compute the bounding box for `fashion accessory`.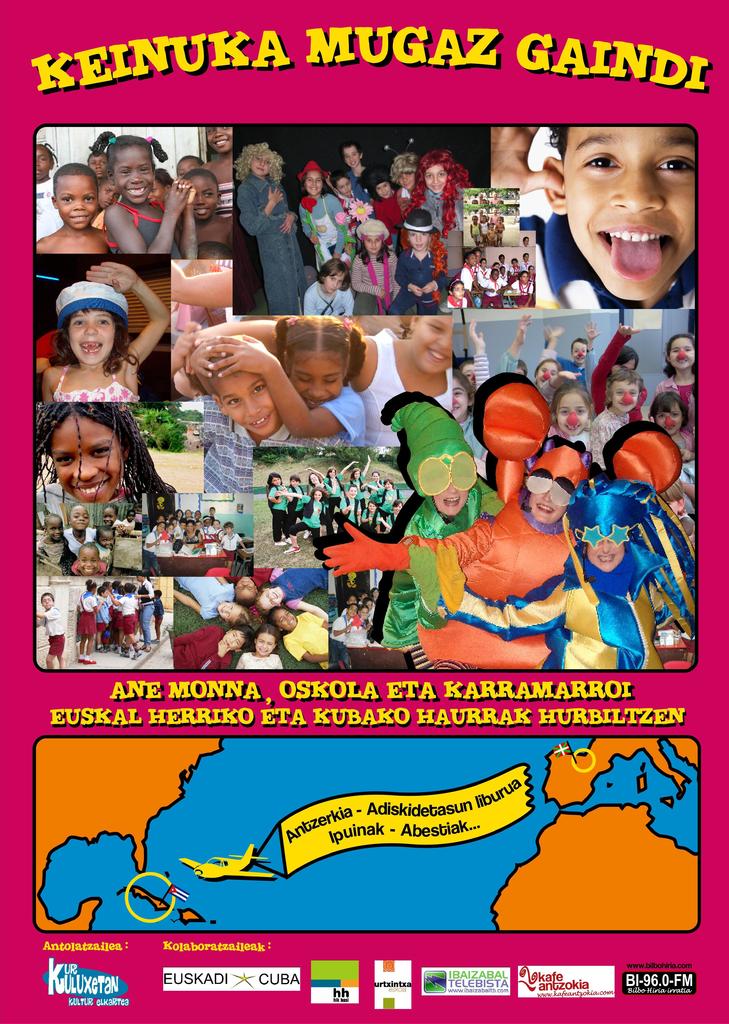
l=581, t=528, r=627, b=545.
